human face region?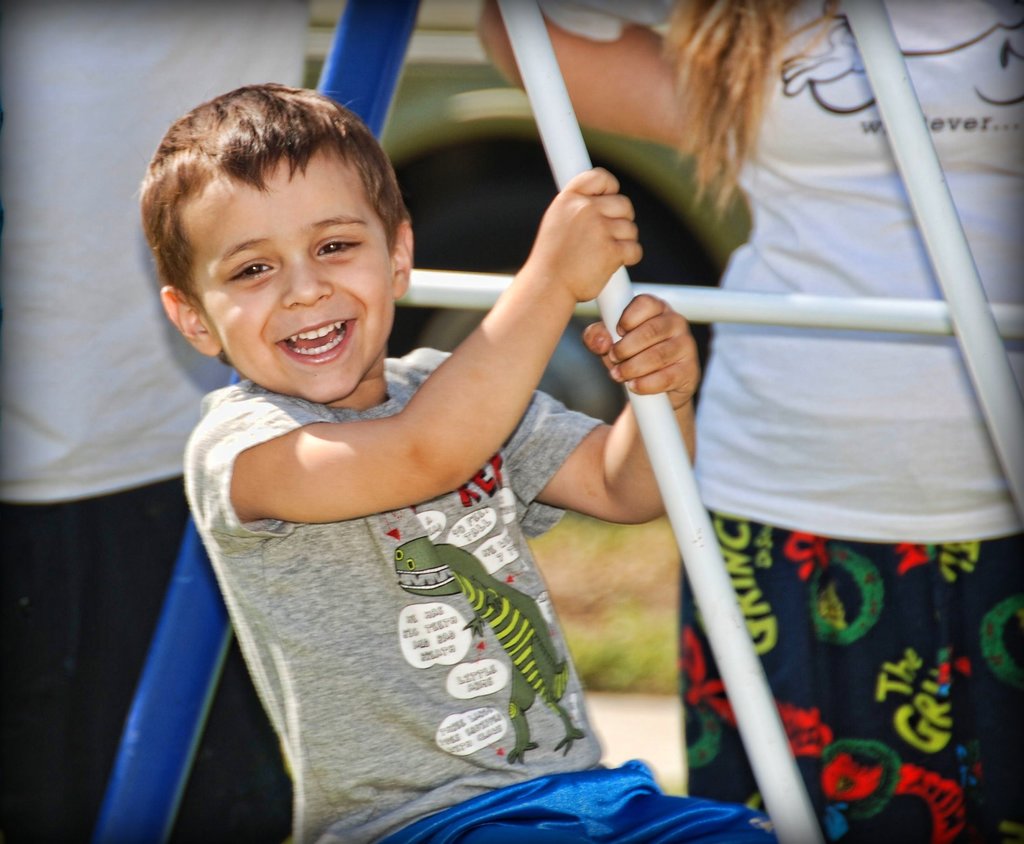
(left=181, top=148, right=396, bottom=406)
